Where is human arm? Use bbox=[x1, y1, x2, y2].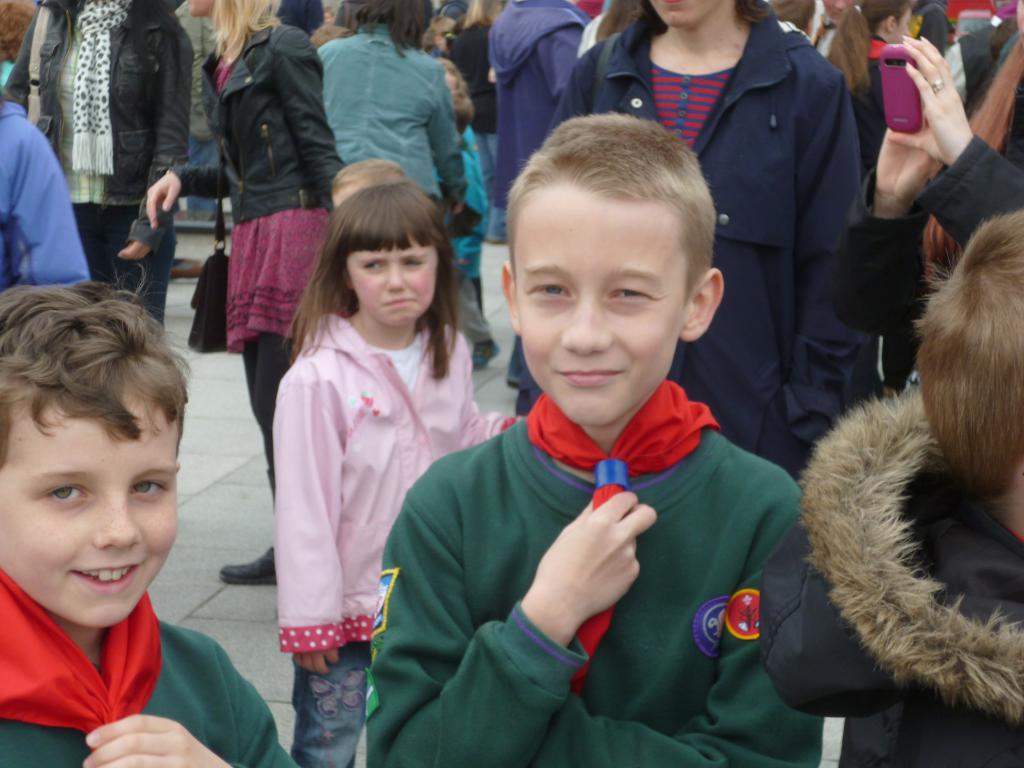
bbox=[864, 132, 961, 300].
